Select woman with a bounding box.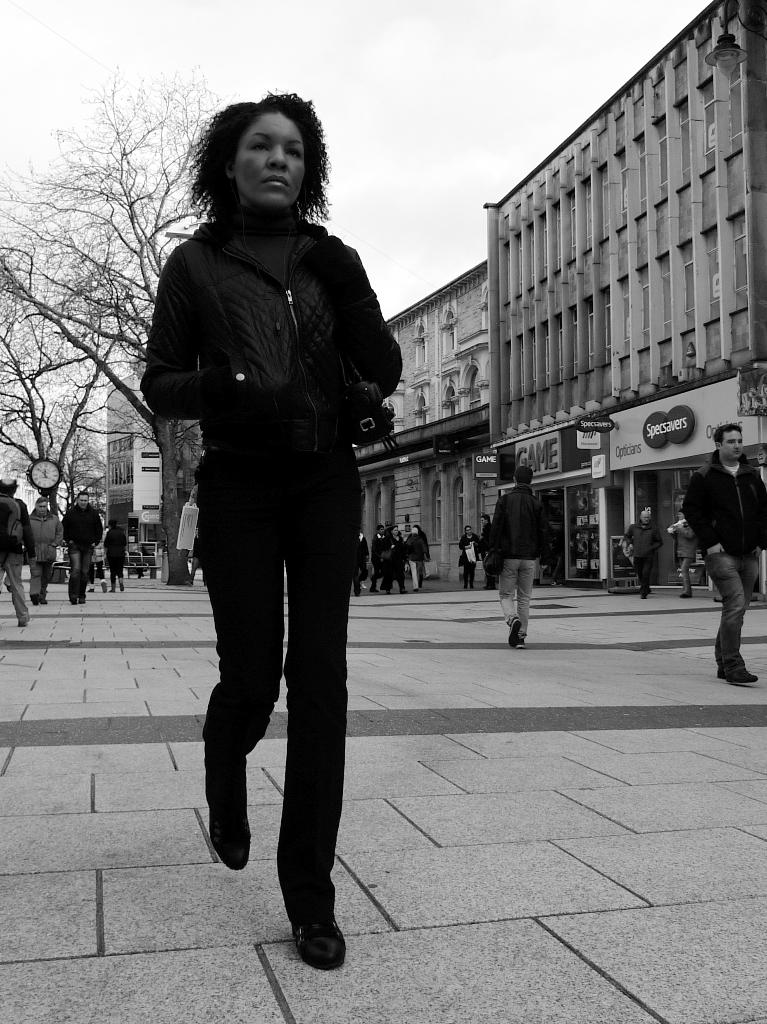
select_region(141, 53, 412, 961).
